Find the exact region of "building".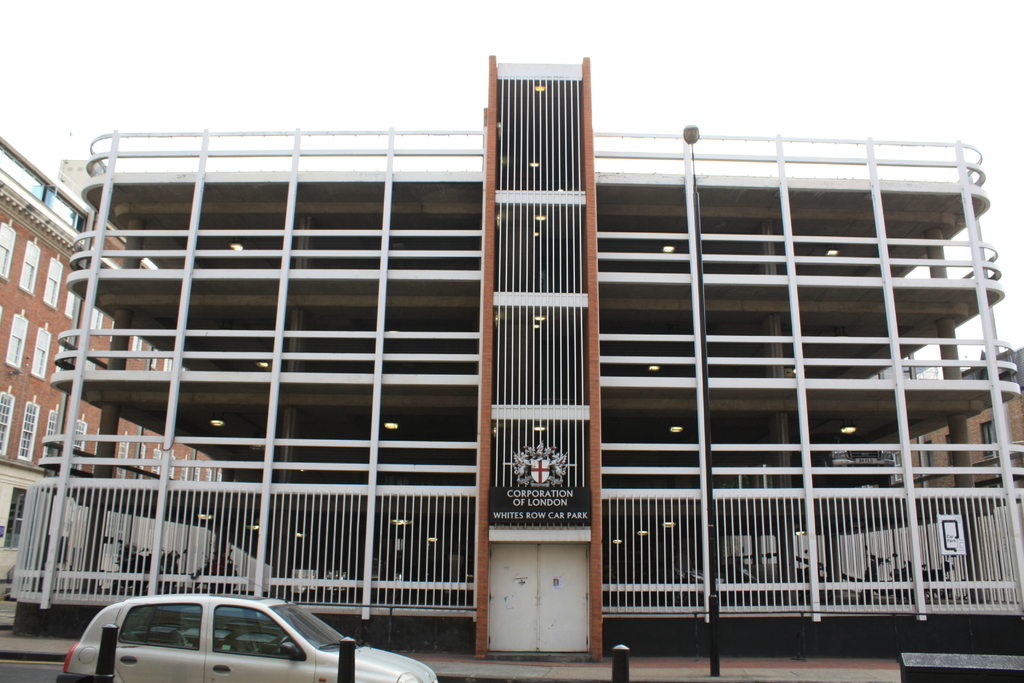
Exact region: 13,56,1023,667.
